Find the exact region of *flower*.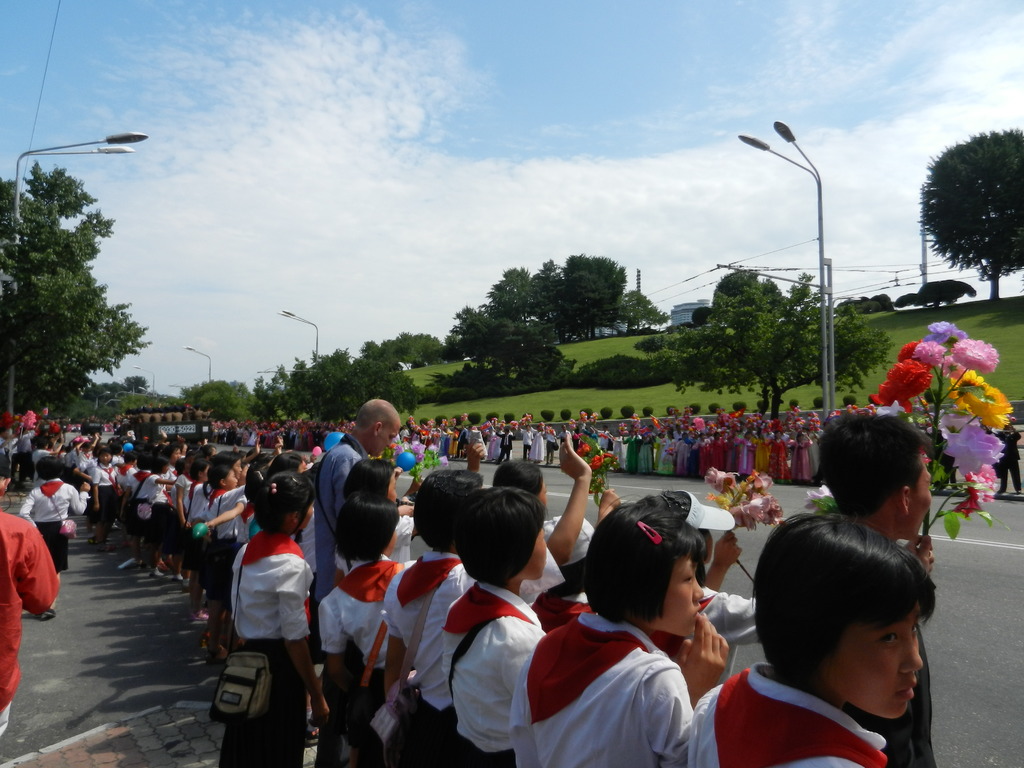
Exact region: <bbox>589, 456, 607, 470</bbox>.
